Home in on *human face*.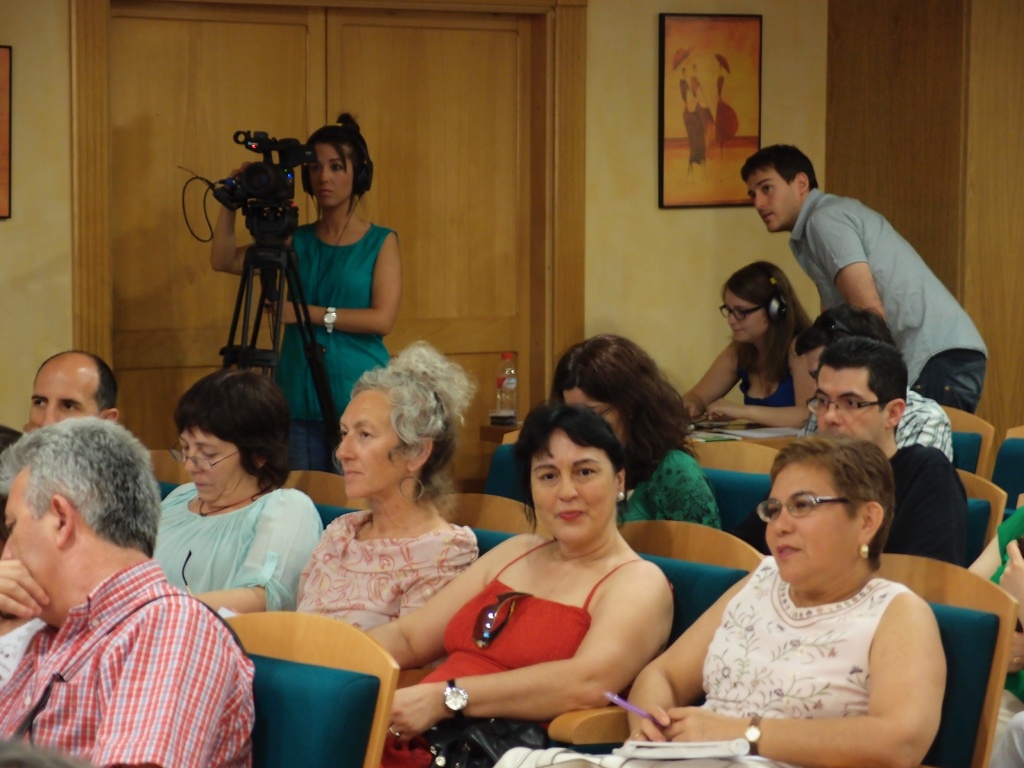
Homed in at pyautogui.locateOnScreen(558, 383, 619, 444).
